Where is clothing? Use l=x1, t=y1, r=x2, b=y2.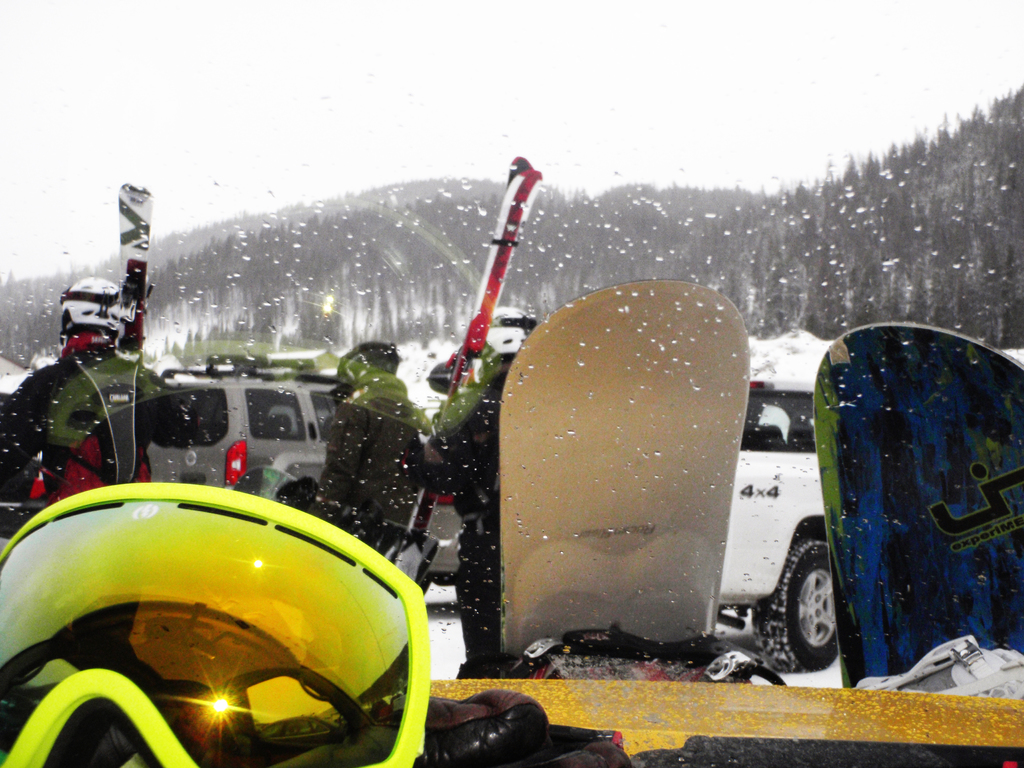
l=0, t=349, r=228, b=506.
